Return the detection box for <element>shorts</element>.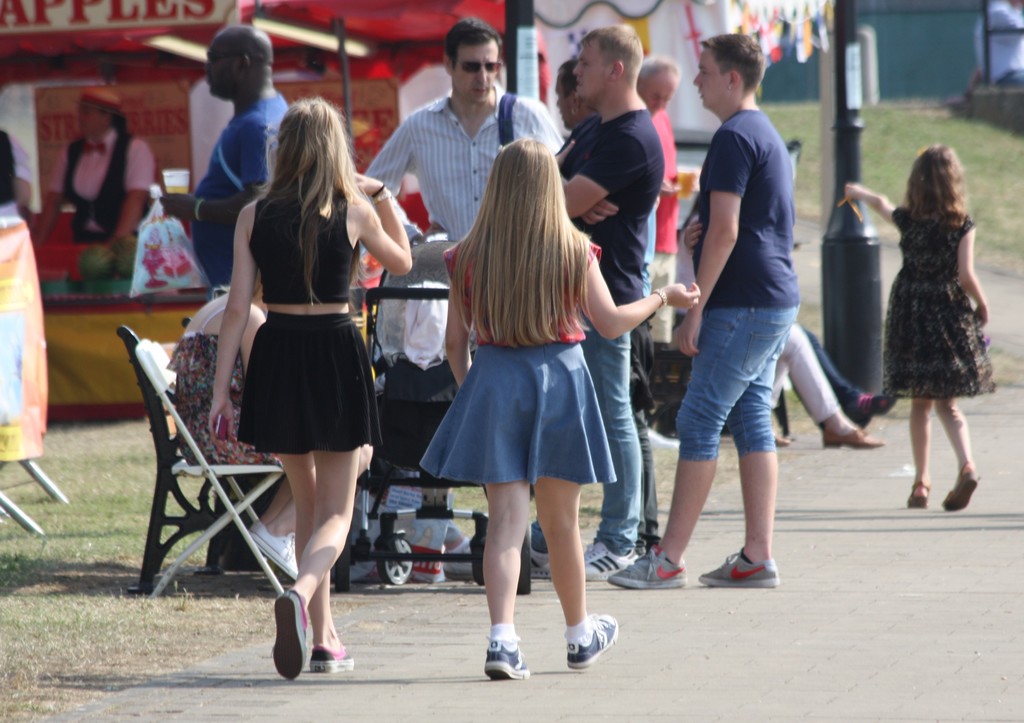
x1=239, y1=311, x2=387, y2=456.
